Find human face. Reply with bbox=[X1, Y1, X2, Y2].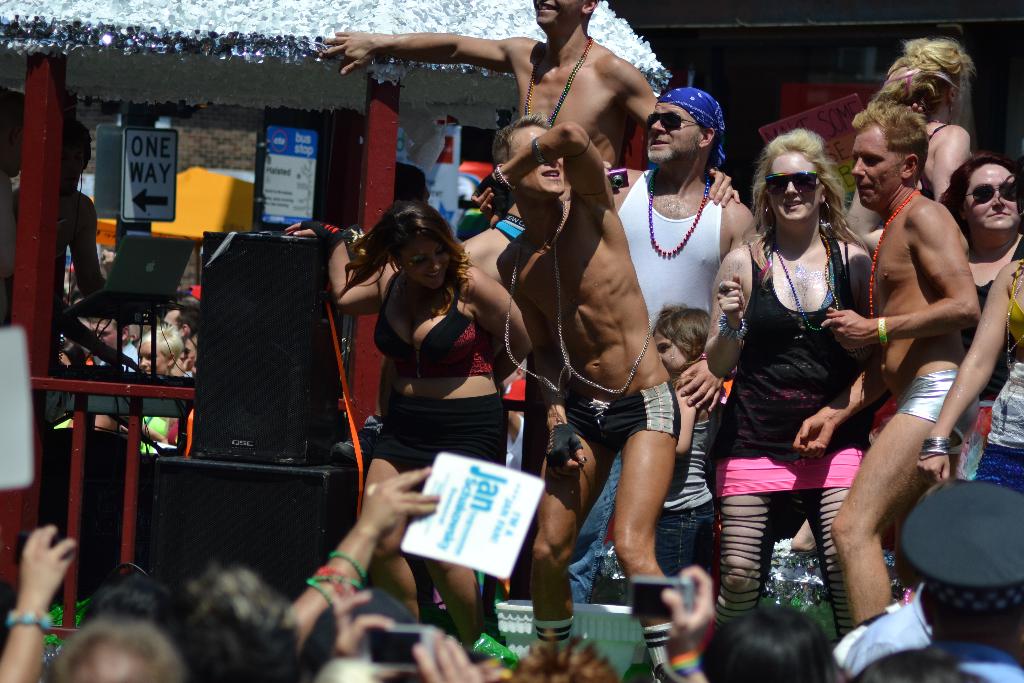
bbox=[530, 0, 585, 27].
